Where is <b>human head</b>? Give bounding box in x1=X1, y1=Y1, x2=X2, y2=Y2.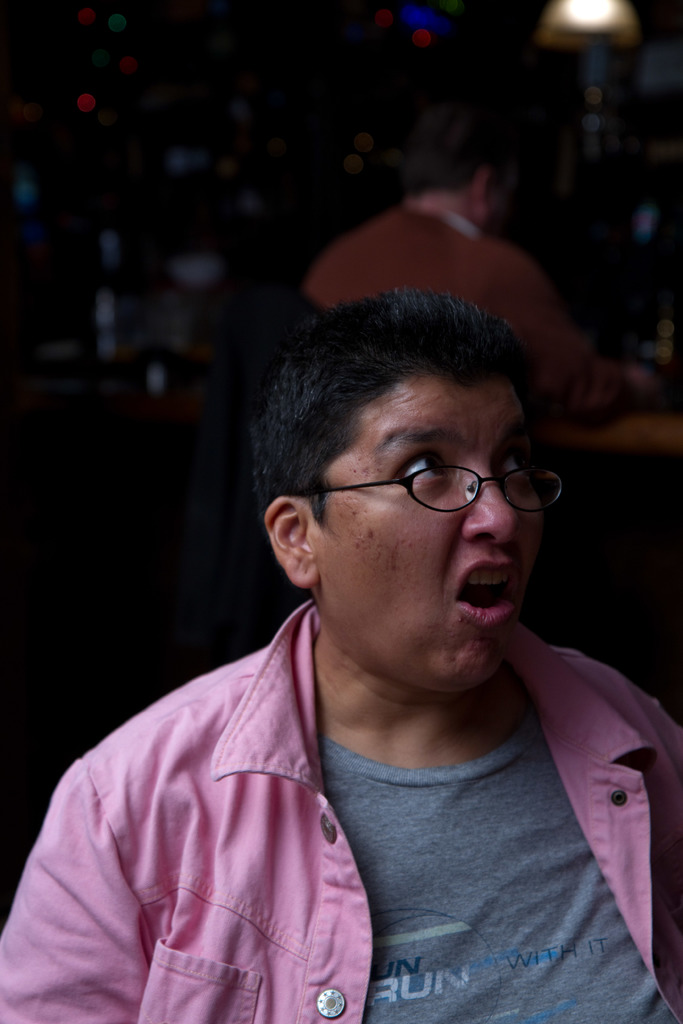
x1=397, y1=118, x2=523, y2=230.
